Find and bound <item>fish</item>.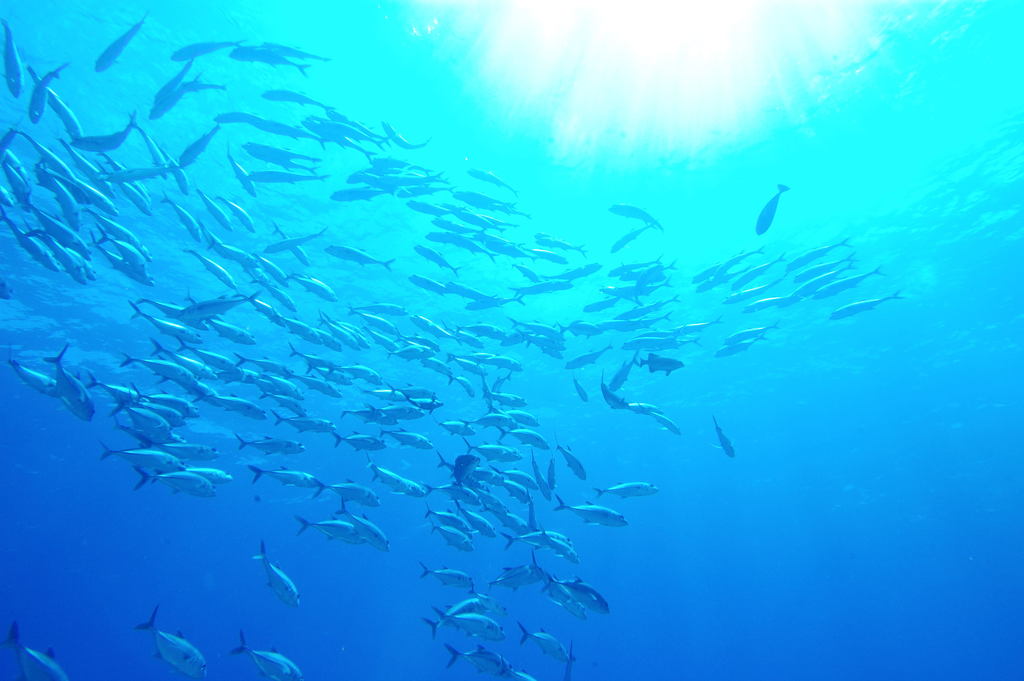
Bound: bbox=(213, 242, 257, 267).
